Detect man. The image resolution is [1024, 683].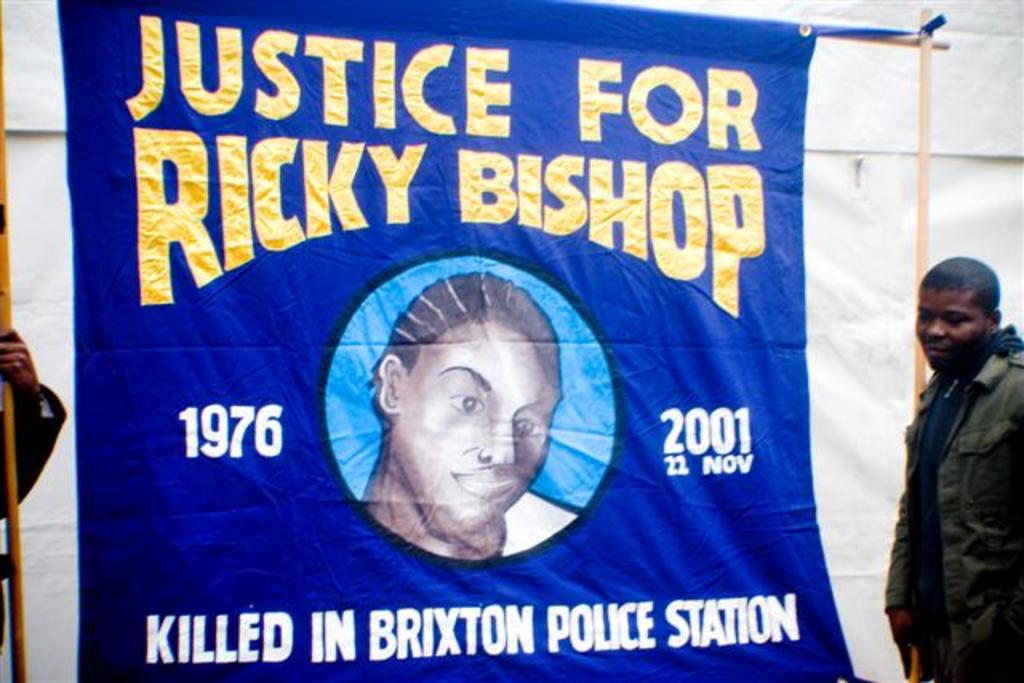
box=[872, 240, 1022, 659].
